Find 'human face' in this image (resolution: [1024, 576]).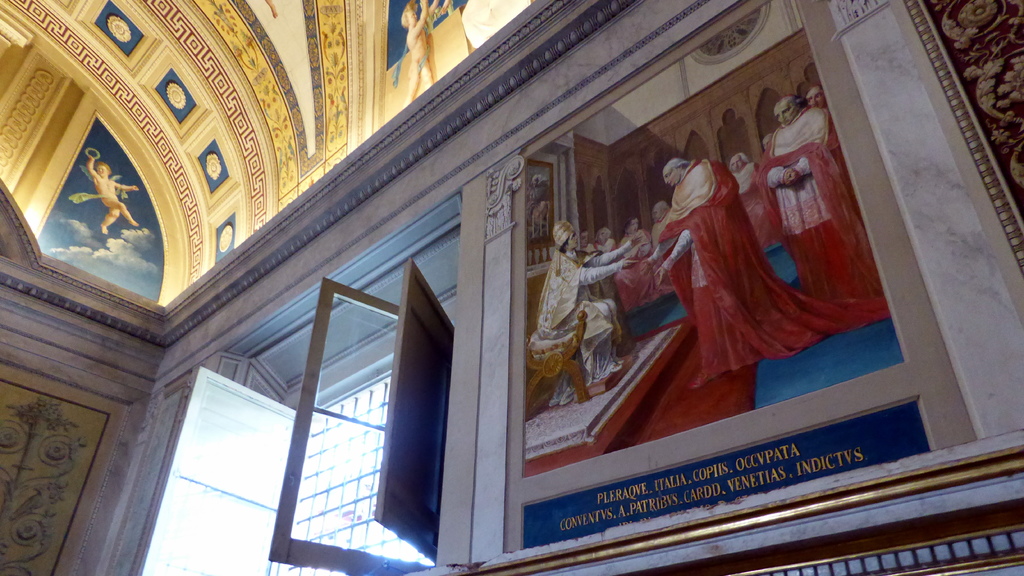
730/157/742/170.
